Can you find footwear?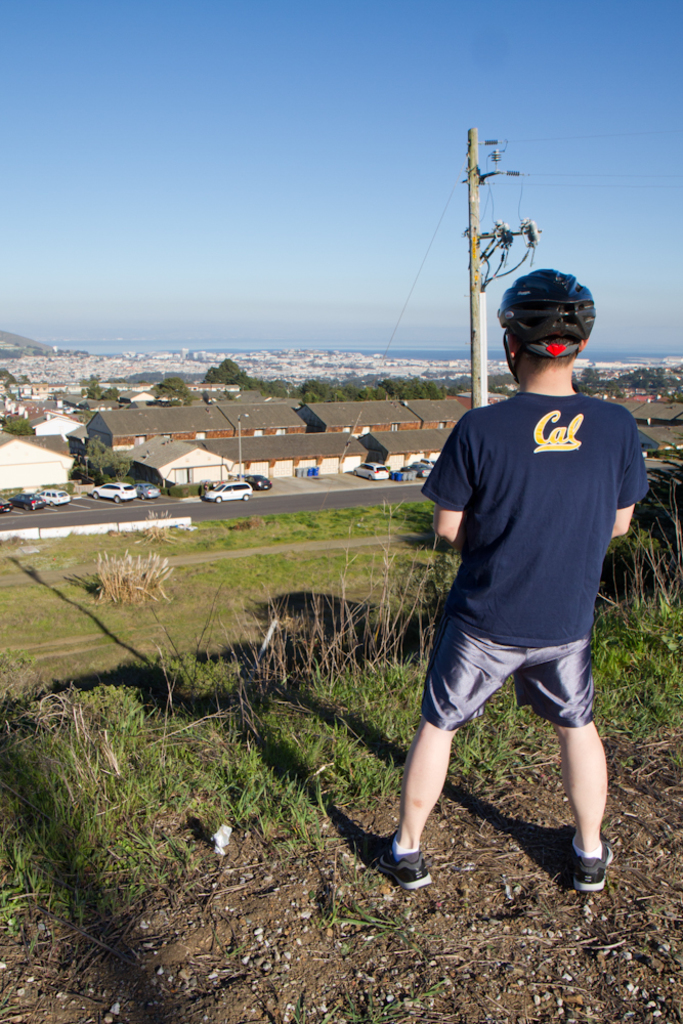
Yes, bounding box: locate(369, 837, 436, 888).
